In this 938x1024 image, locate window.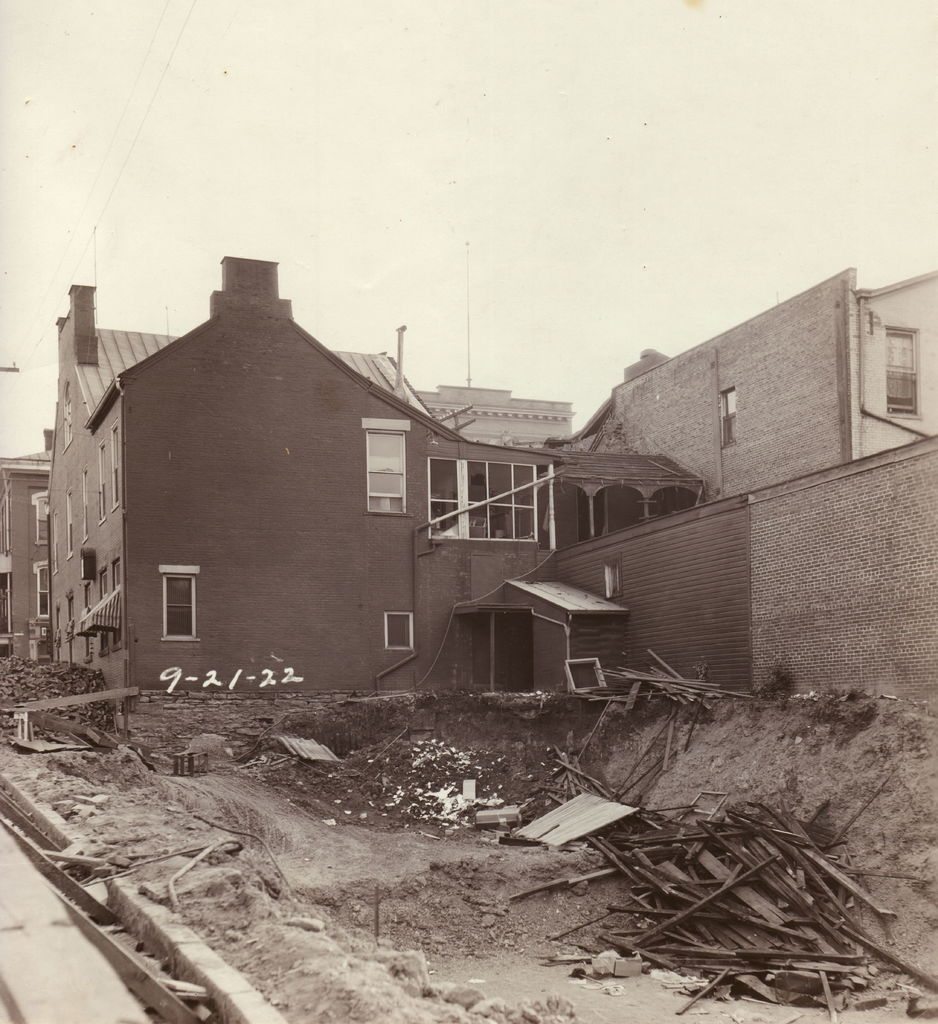
Bounding box: (104, 420, 124, 511).
